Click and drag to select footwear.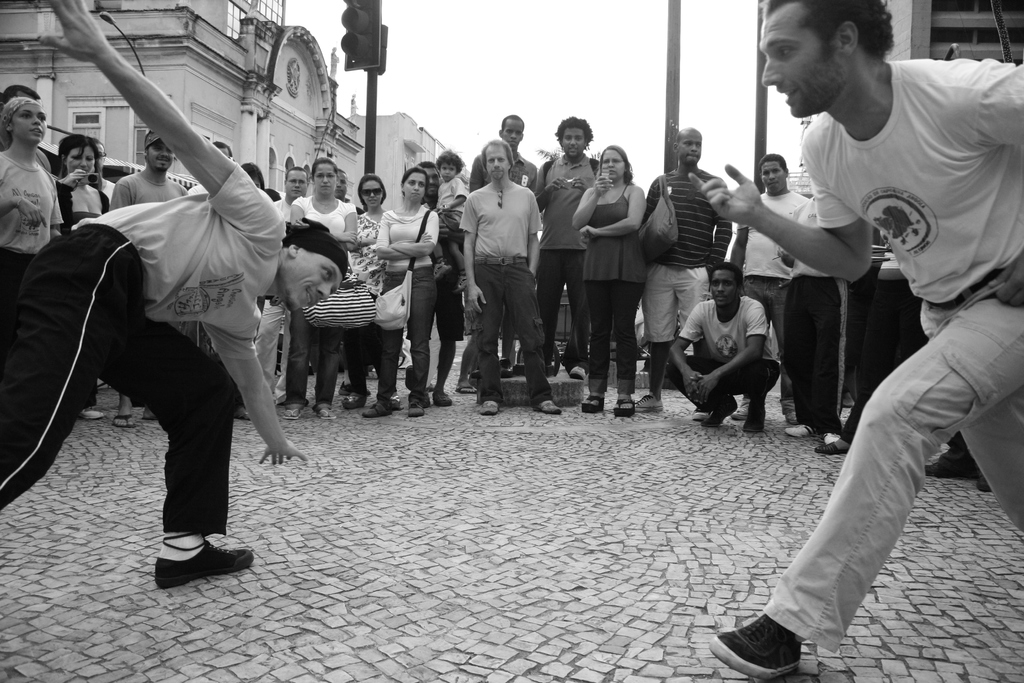
Selection: (732,406,748,420).
